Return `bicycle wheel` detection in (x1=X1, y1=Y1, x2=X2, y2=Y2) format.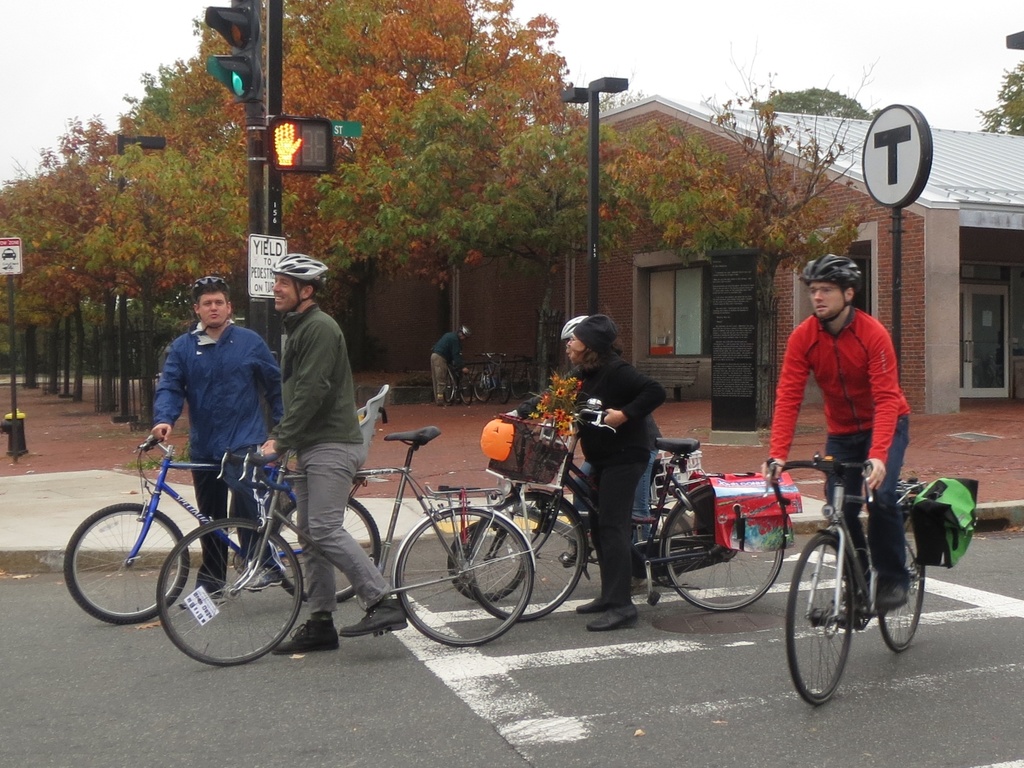
(x1=625, y1=500, x2=692, y2=589).
